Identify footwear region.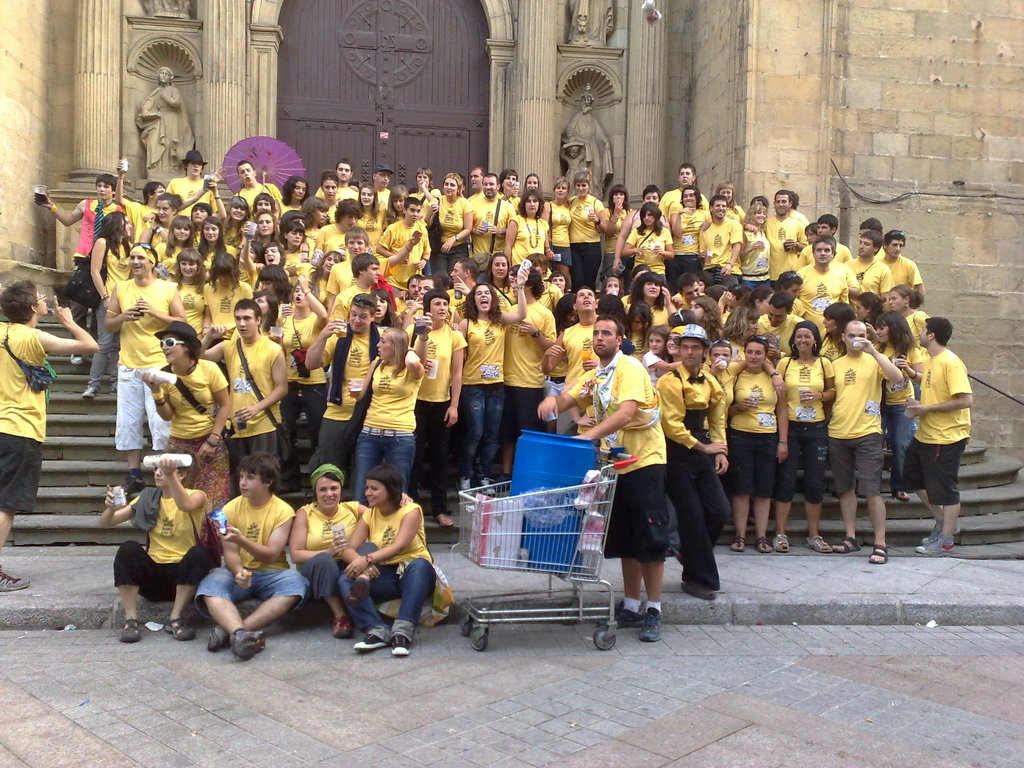
Region: left=836, top=537, right=861, bottom=552.
